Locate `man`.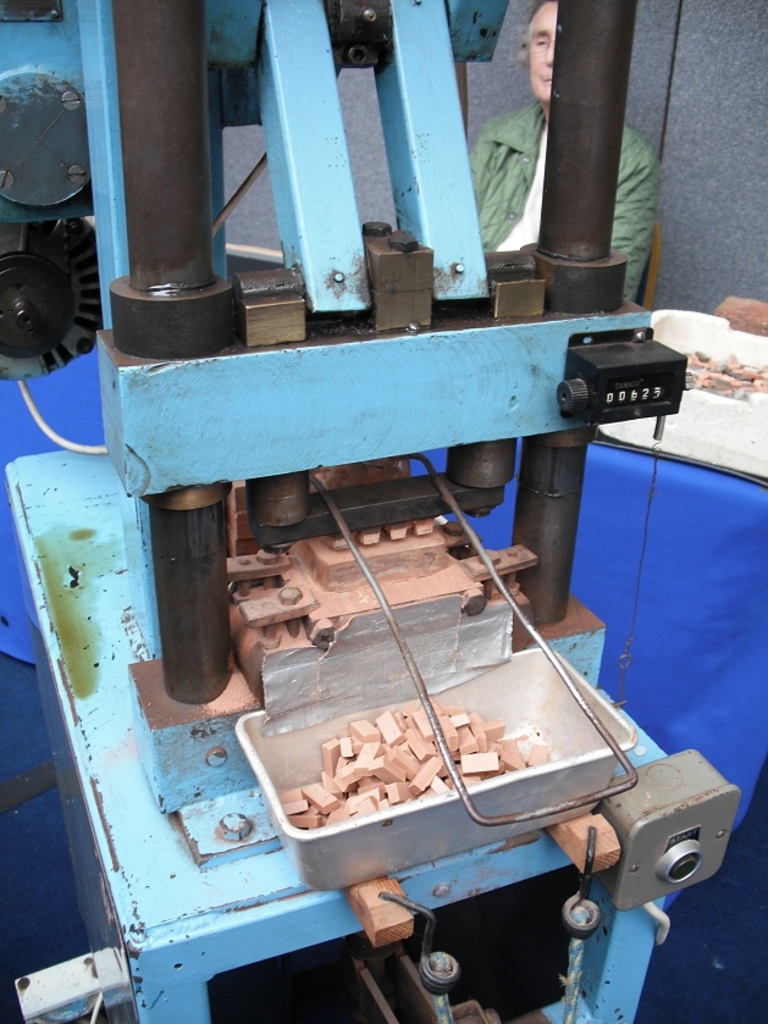
Bounding box: bbox=(464, 0, 662, 300).
